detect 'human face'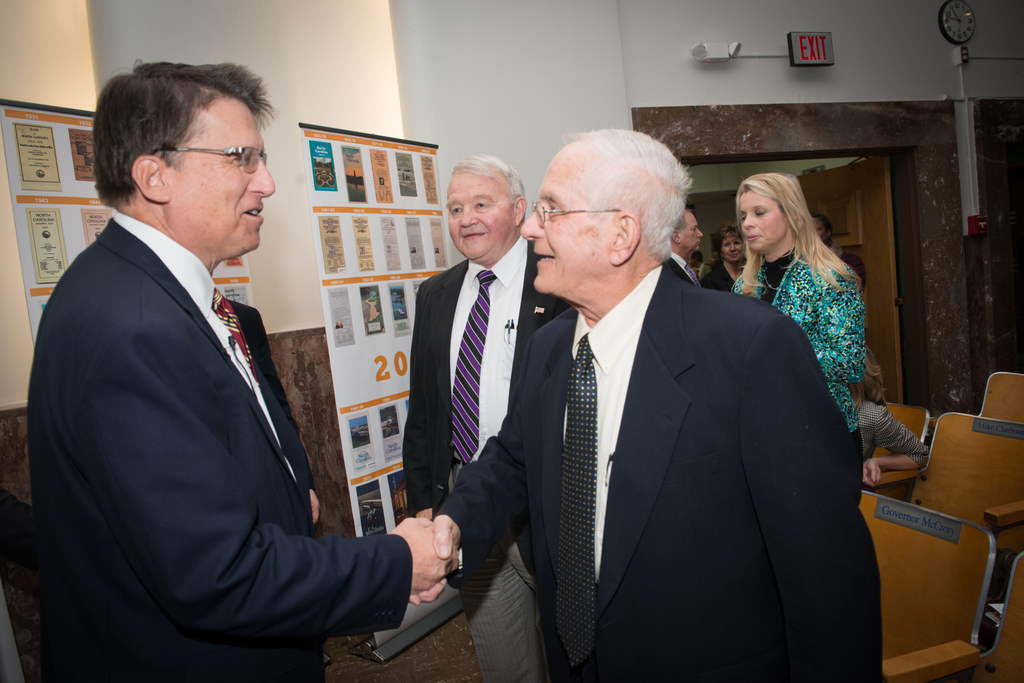
[left=676, top=214, right=703, bottom=252]
